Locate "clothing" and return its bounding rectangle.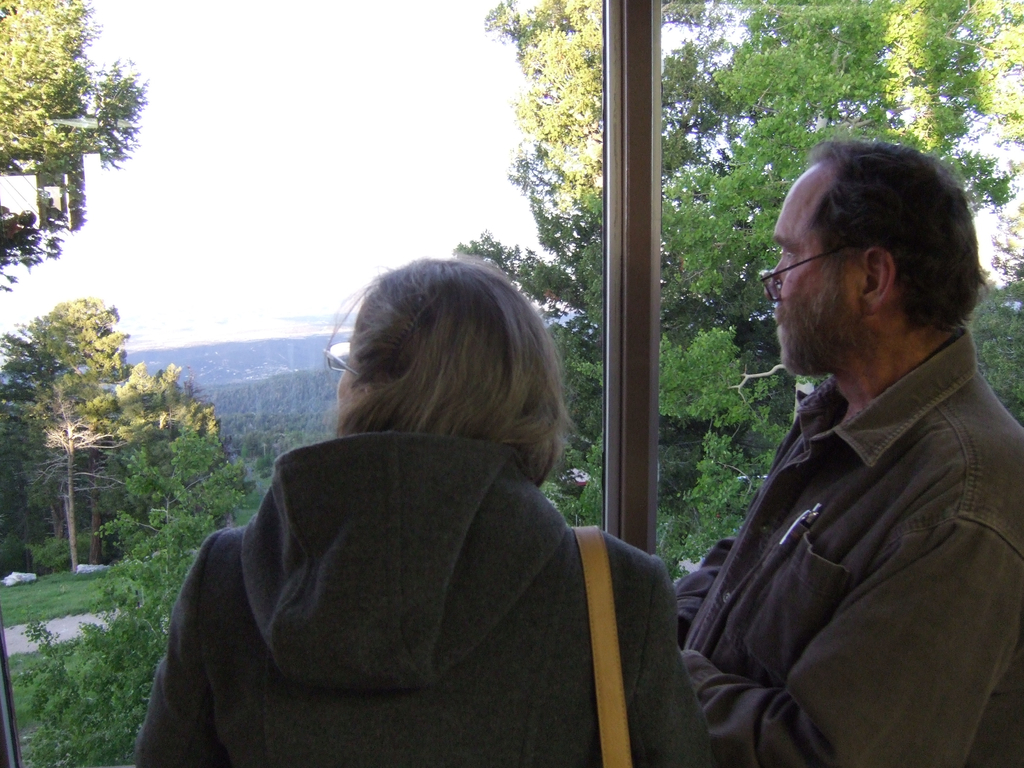
[147, 360, 684, 767].
